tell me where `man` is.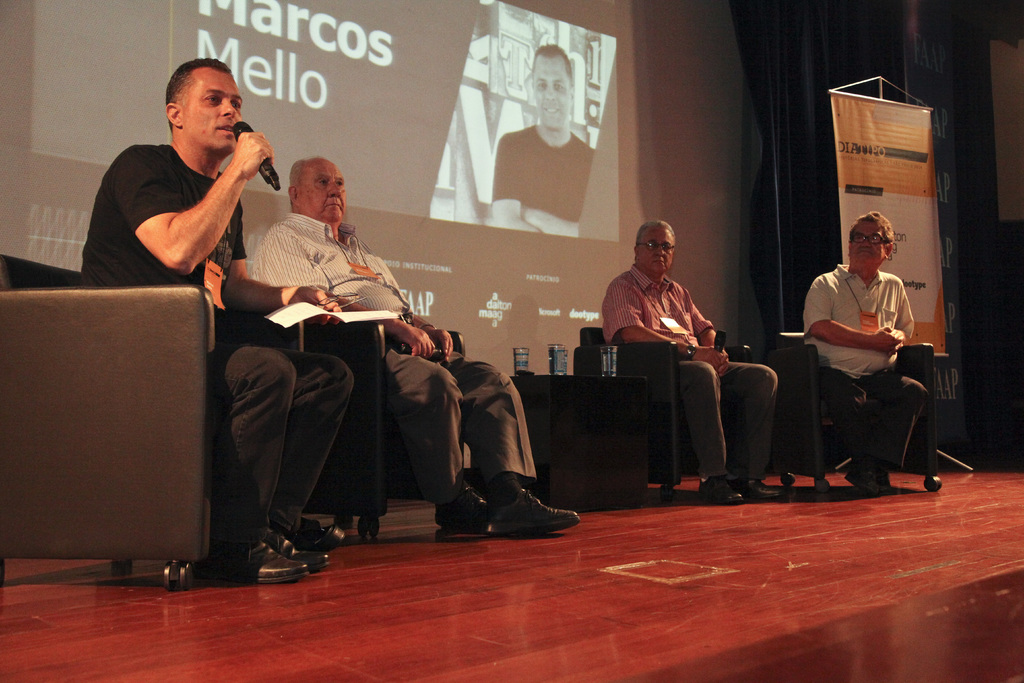
`man` is at {"x1": 486, "y1": 44, "x2": 594, "y2": 239}.
